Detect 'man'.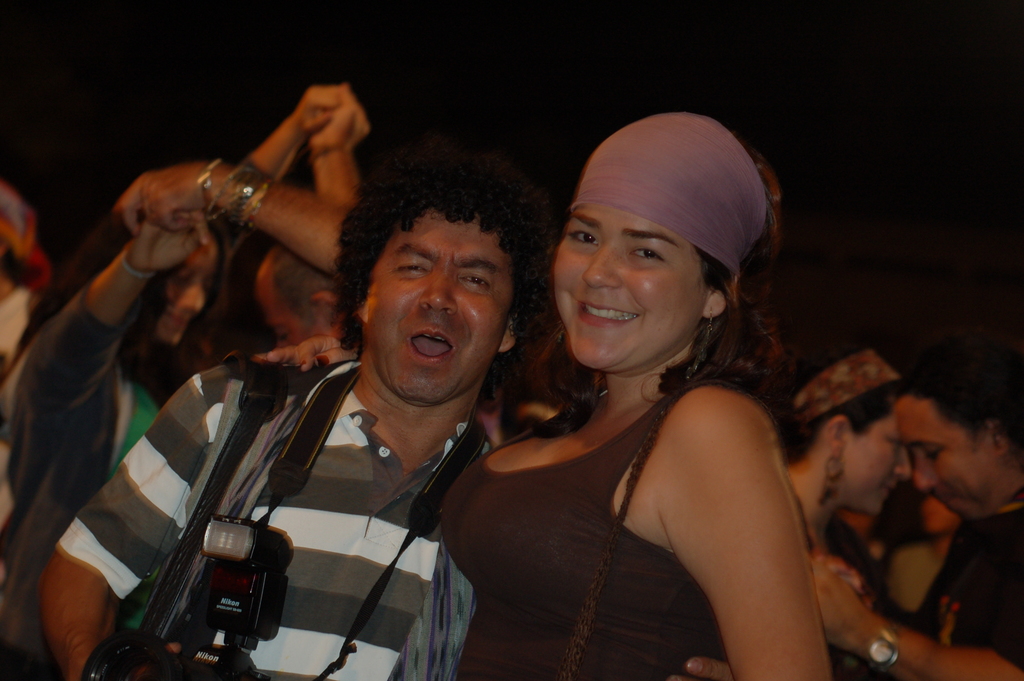
Detected at {"left": 28, "top": 142, "right": 543, "bottom": 680}.
